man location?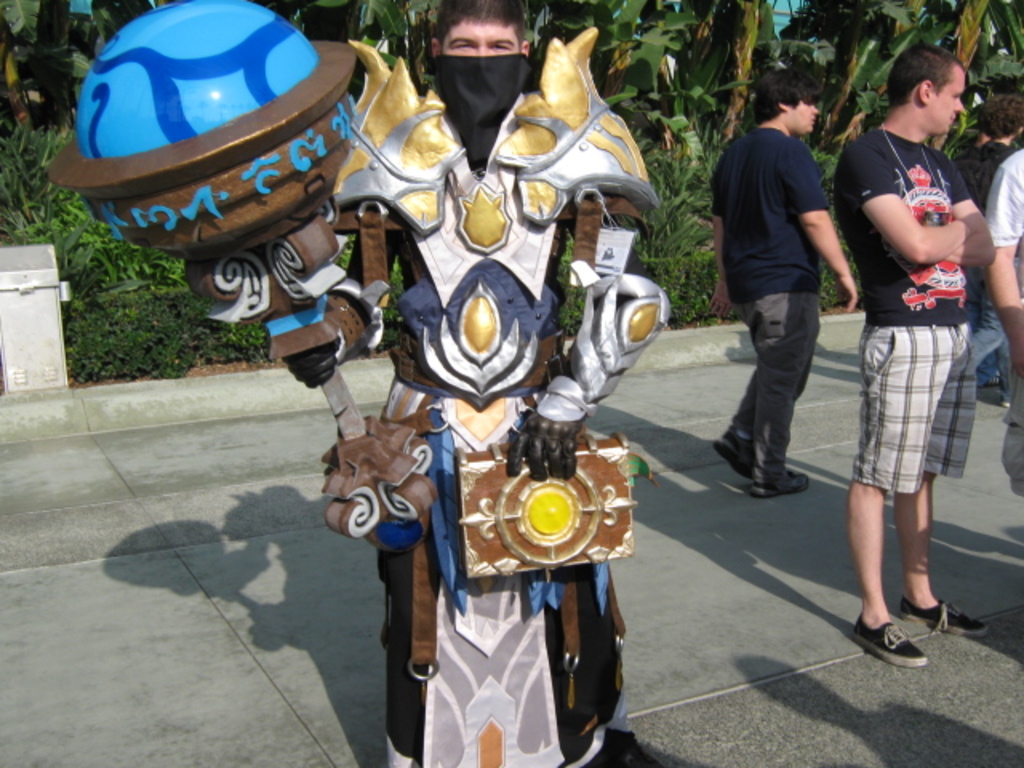
x1=264 y1=0 x2=669 y2=766
